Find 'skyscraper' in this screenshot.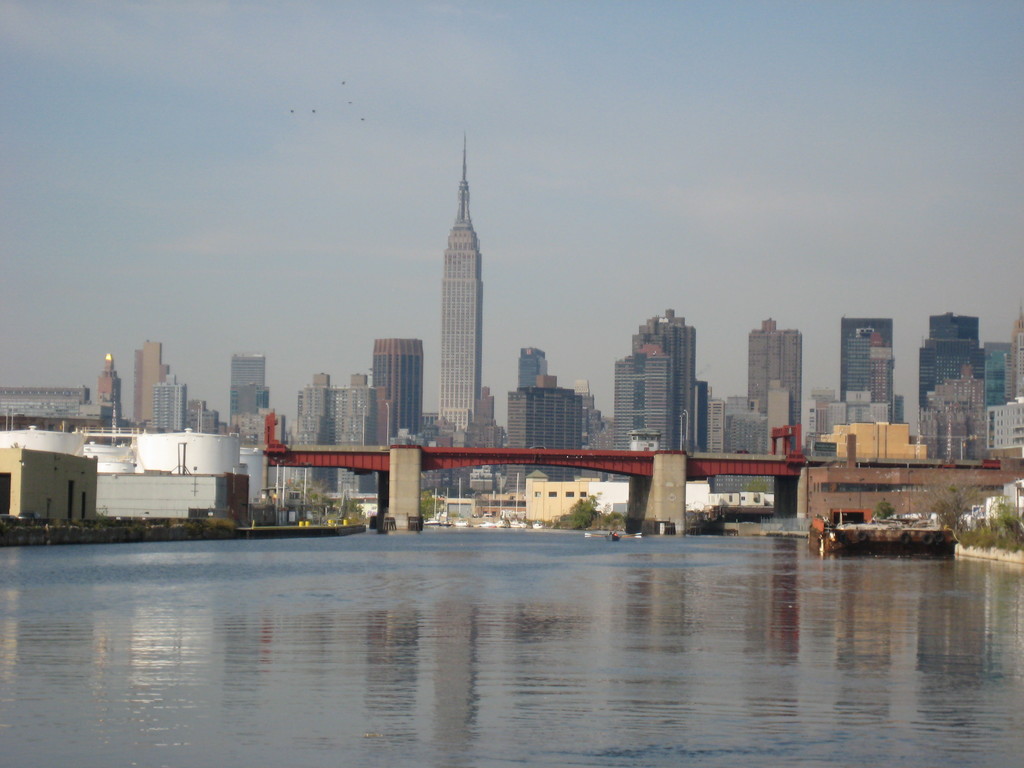
The bounding box for 'skyscraper' is bbox=[612, 282, 722, 475].
